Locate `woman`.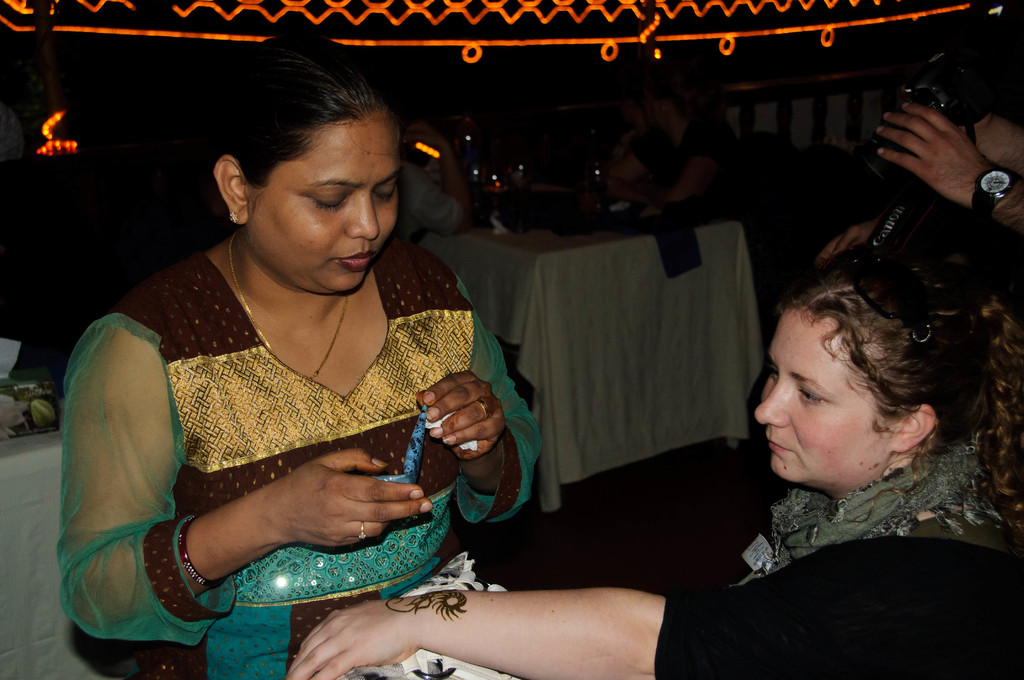
Bounding box: region(280, 243, 1023, 679).
